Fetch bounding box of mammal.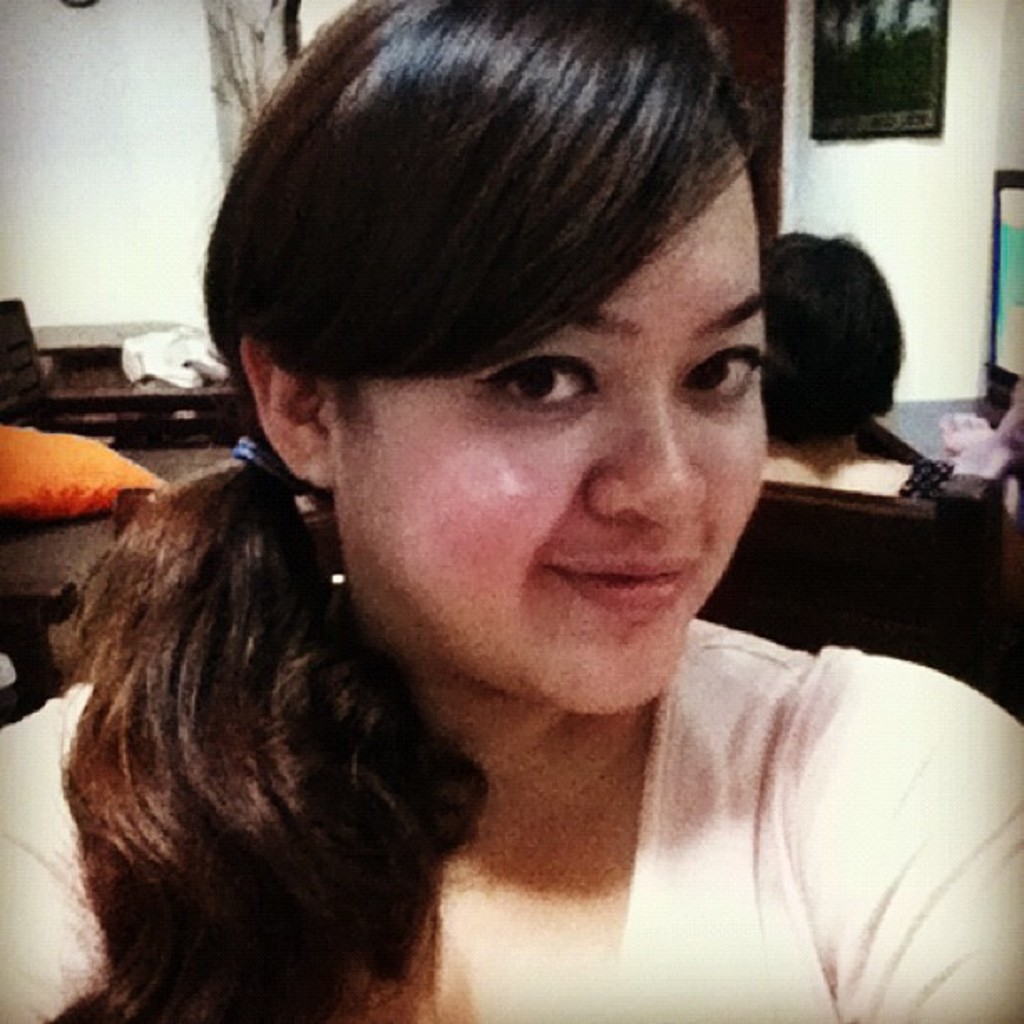
Bbox: [left=763, top=219, right=1022, bottom=524].
